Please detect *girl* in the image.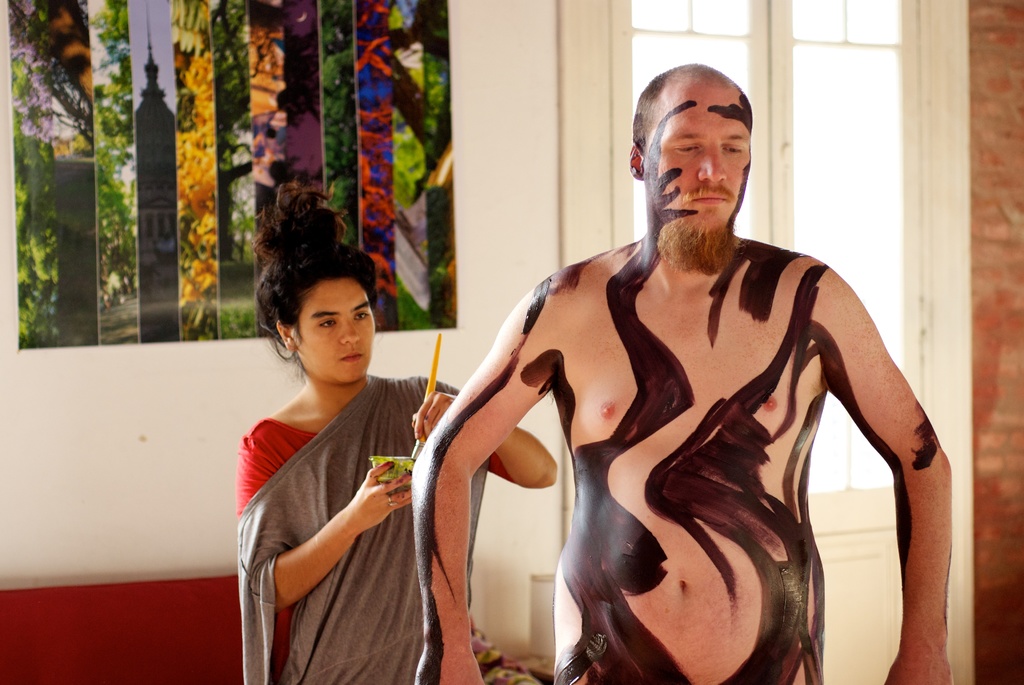
{"x1": 241, "y1": 177, "x2": 559, "y2": 684}.
